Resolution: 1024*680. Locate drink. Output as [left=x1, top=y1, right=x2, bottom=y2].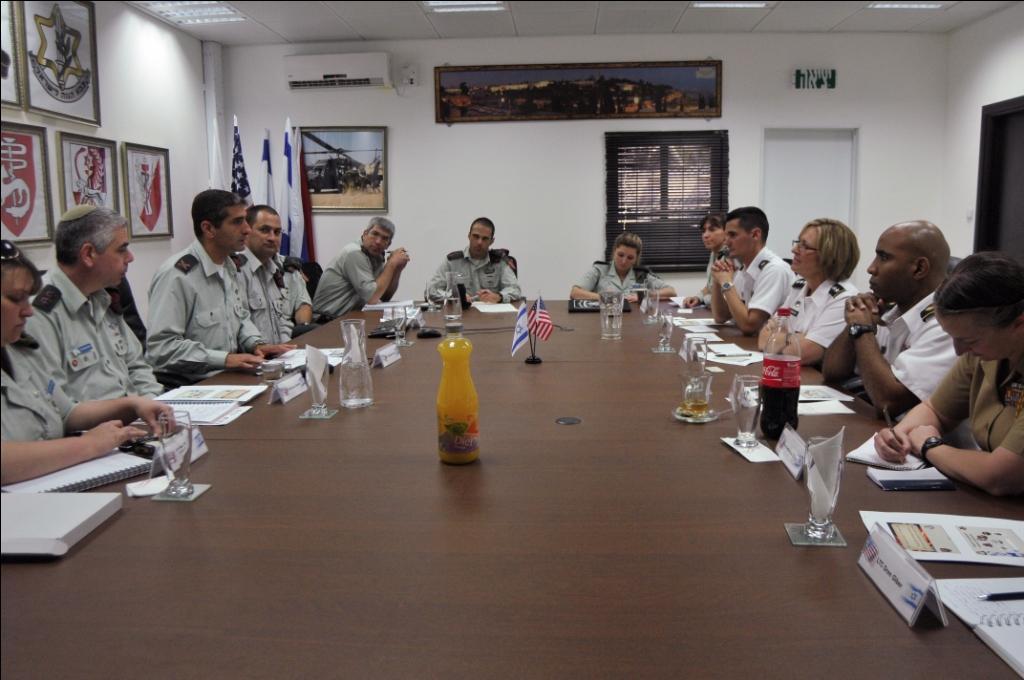
[left=680, top=397, right=710, bottom=414].
